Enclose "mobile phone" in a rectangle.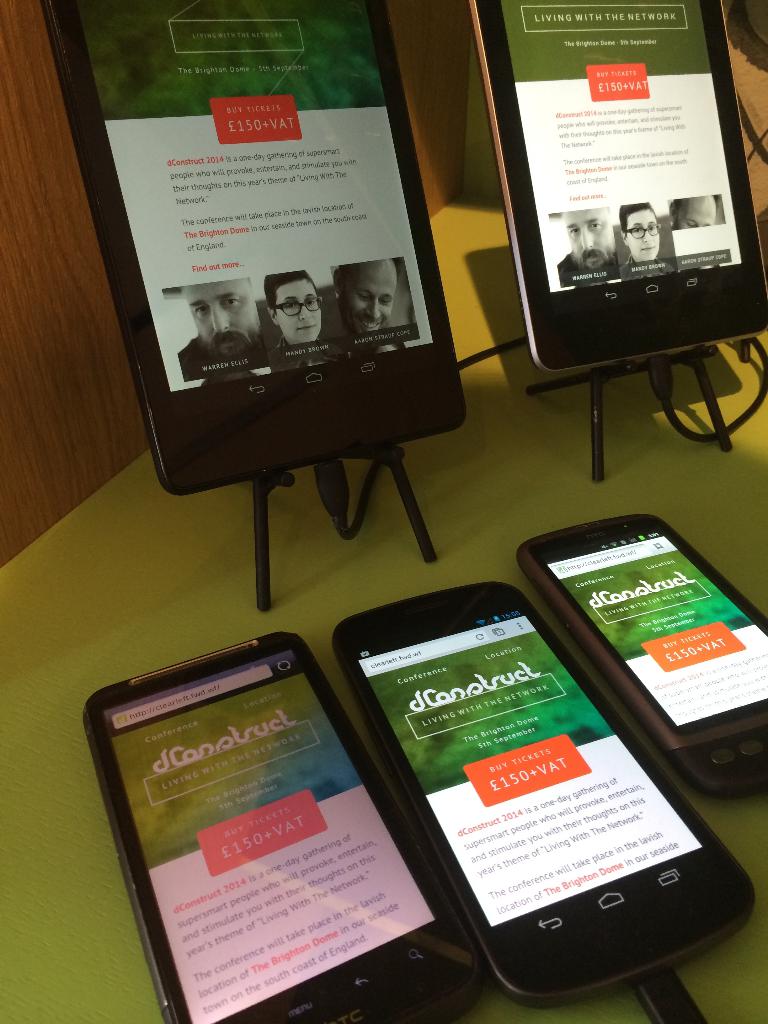
<bbox>466, 0, 767, 378</bbox>.
